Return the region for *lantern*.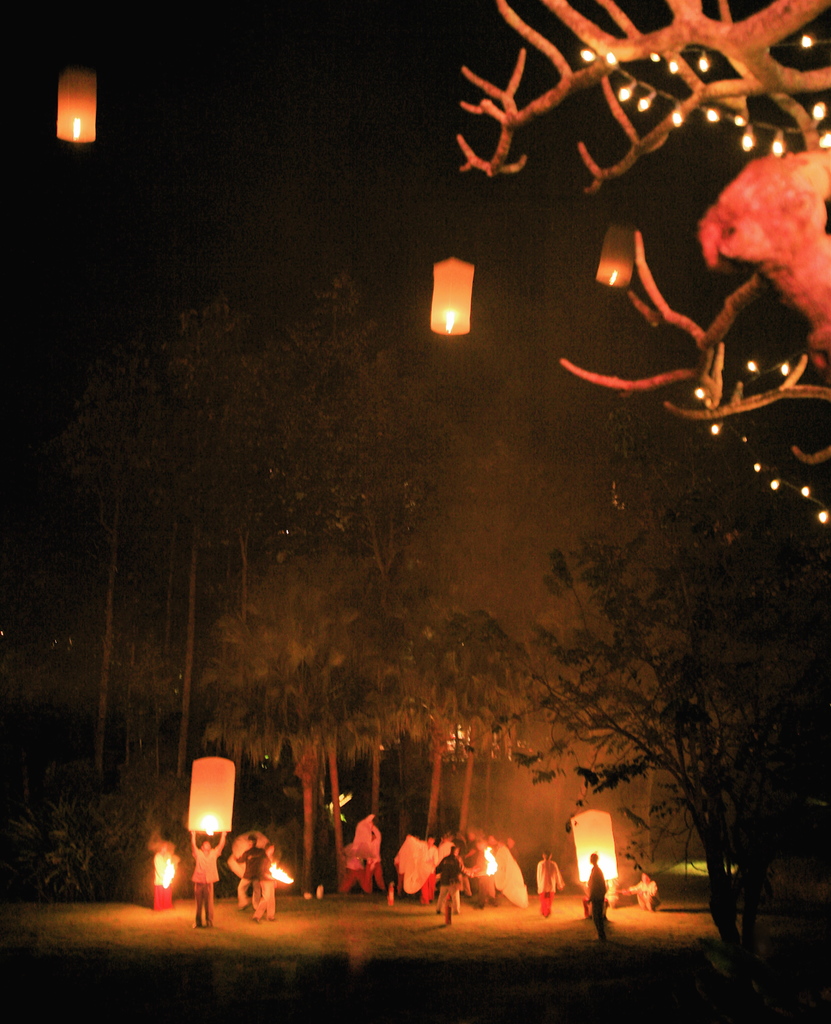
<region>55, 67, 97, 144</region>.
